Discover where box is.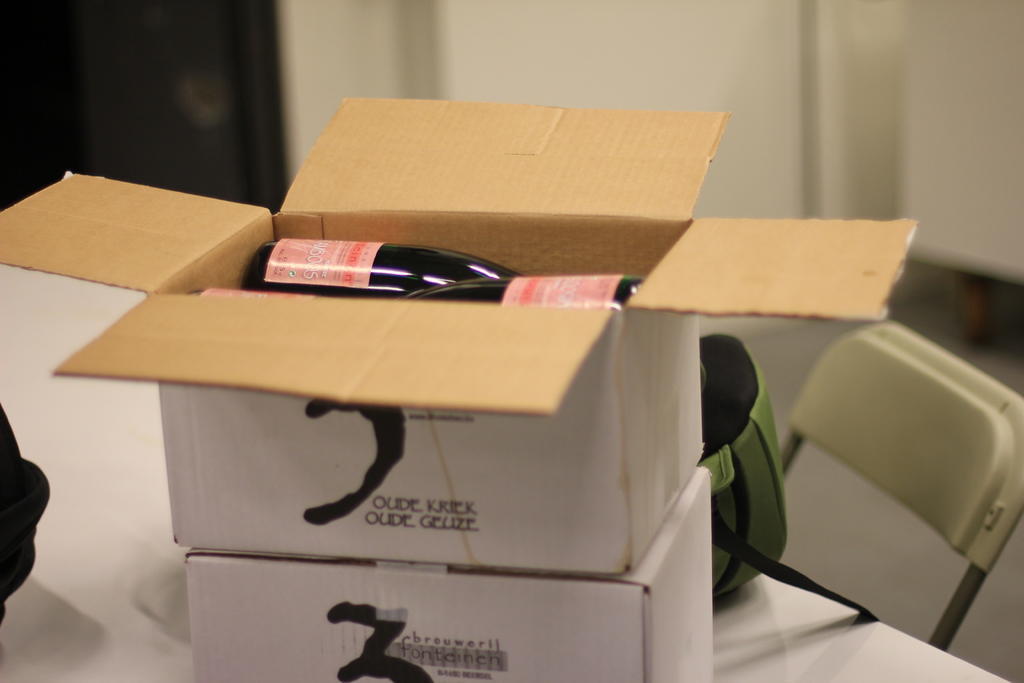
Discovered at [left=192, top=468, right=735, bottom=682].
